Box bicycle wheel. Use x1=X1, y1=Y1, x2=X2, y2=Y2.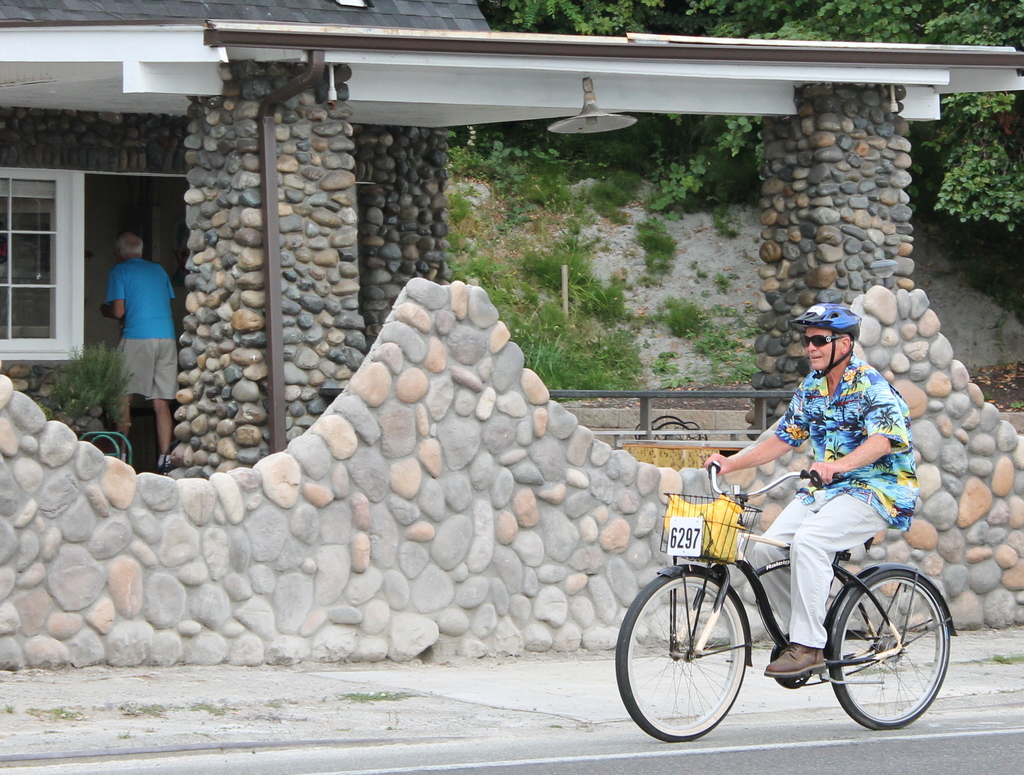
x1=831, y1=566, x2=951, y2=736.
